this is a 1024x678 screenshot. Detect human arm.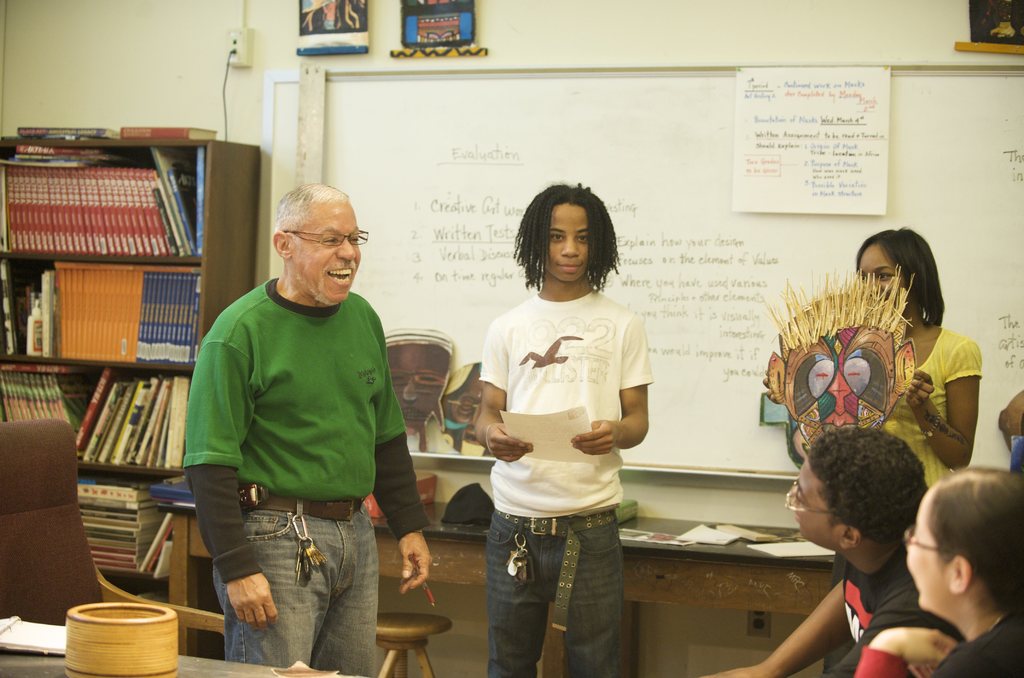
select_region(778, 581, 861, 661).
